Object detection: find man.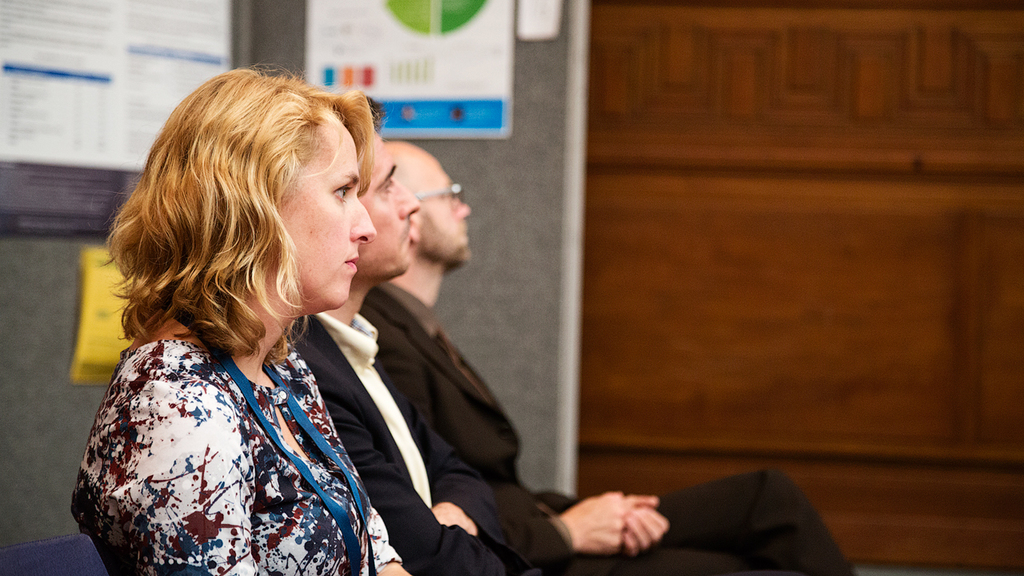
bbox=(361, 134, 858, 575).
